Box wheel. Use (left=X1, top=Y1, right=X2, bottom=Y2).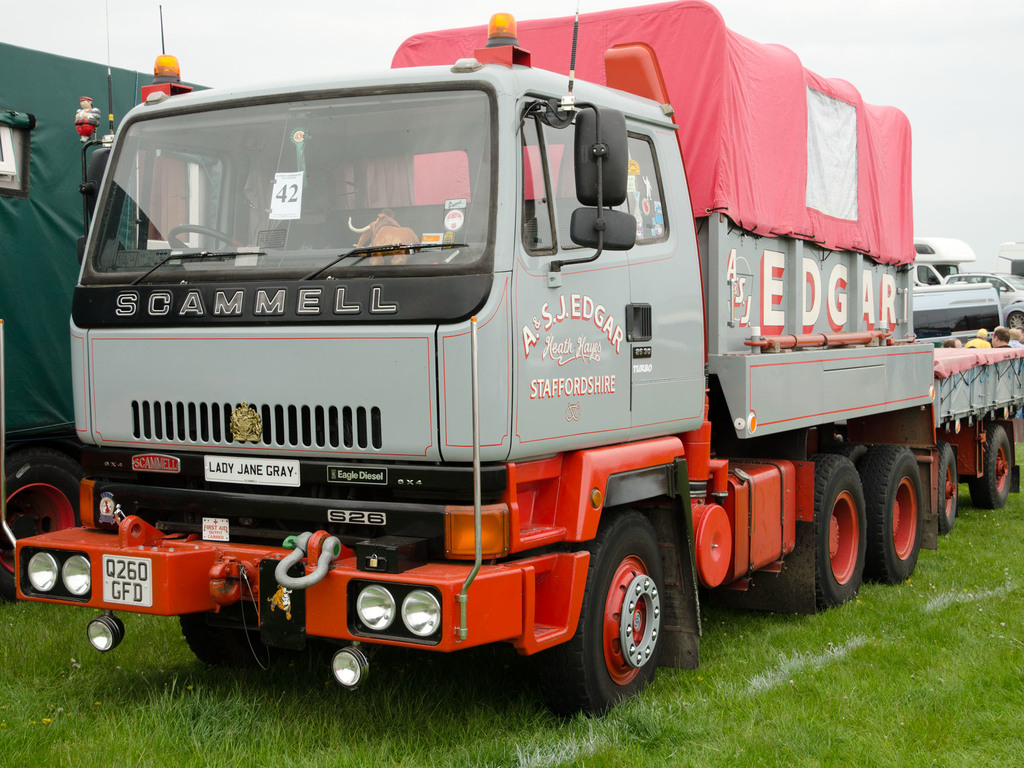
(left=861, top=442, right=922, bottom=590).
